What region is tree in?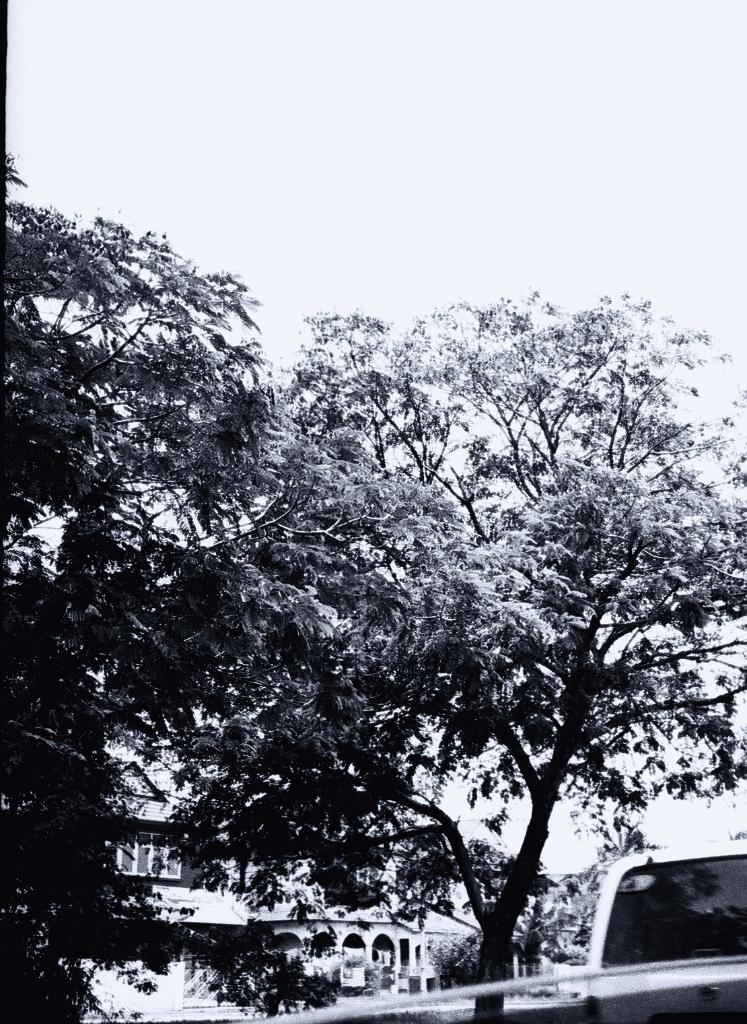
x1=288, y1=289, x2=746, y2=1023.
